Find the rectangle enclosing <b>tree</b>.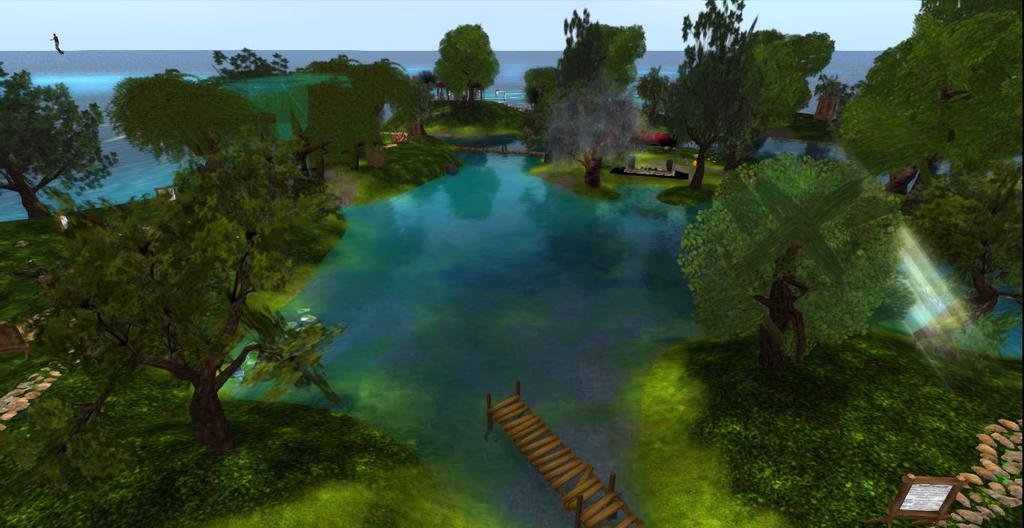
select_region(912, 156, 1023, 310).
